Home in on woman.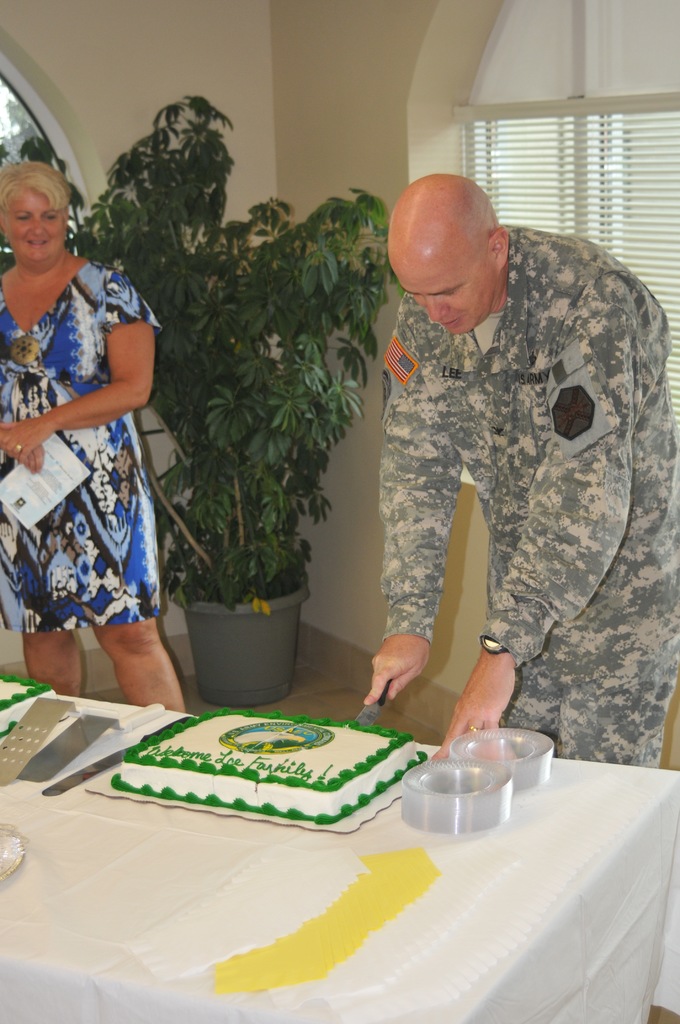
Homed in at select_region(6, 134, 177, 696).
